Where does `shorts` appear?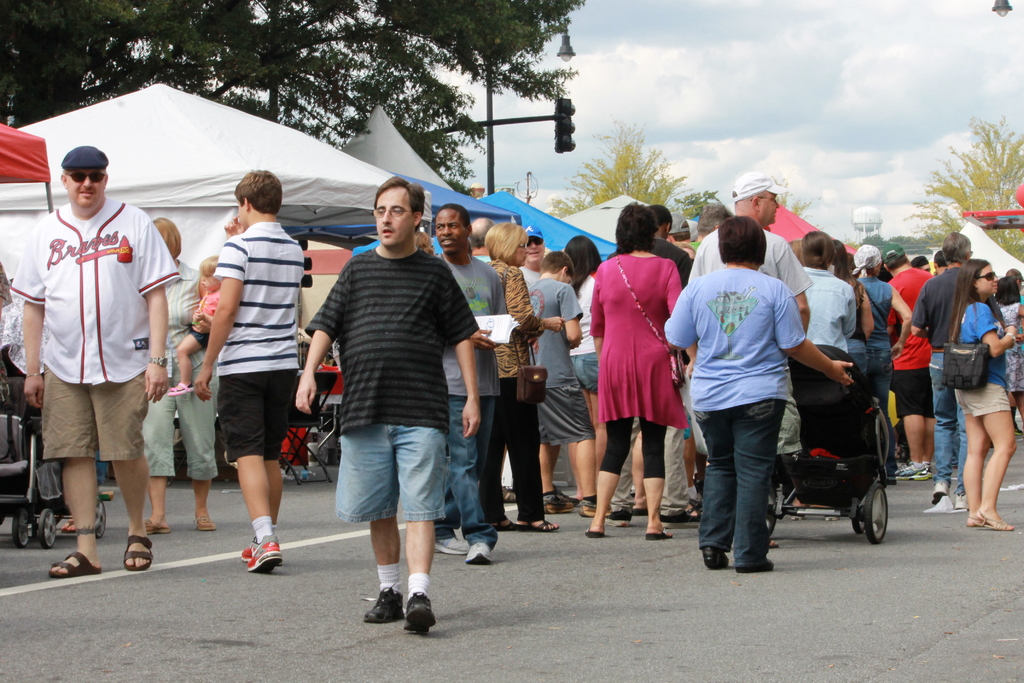
Appears at l=140, t=366, r=216, b=480.
